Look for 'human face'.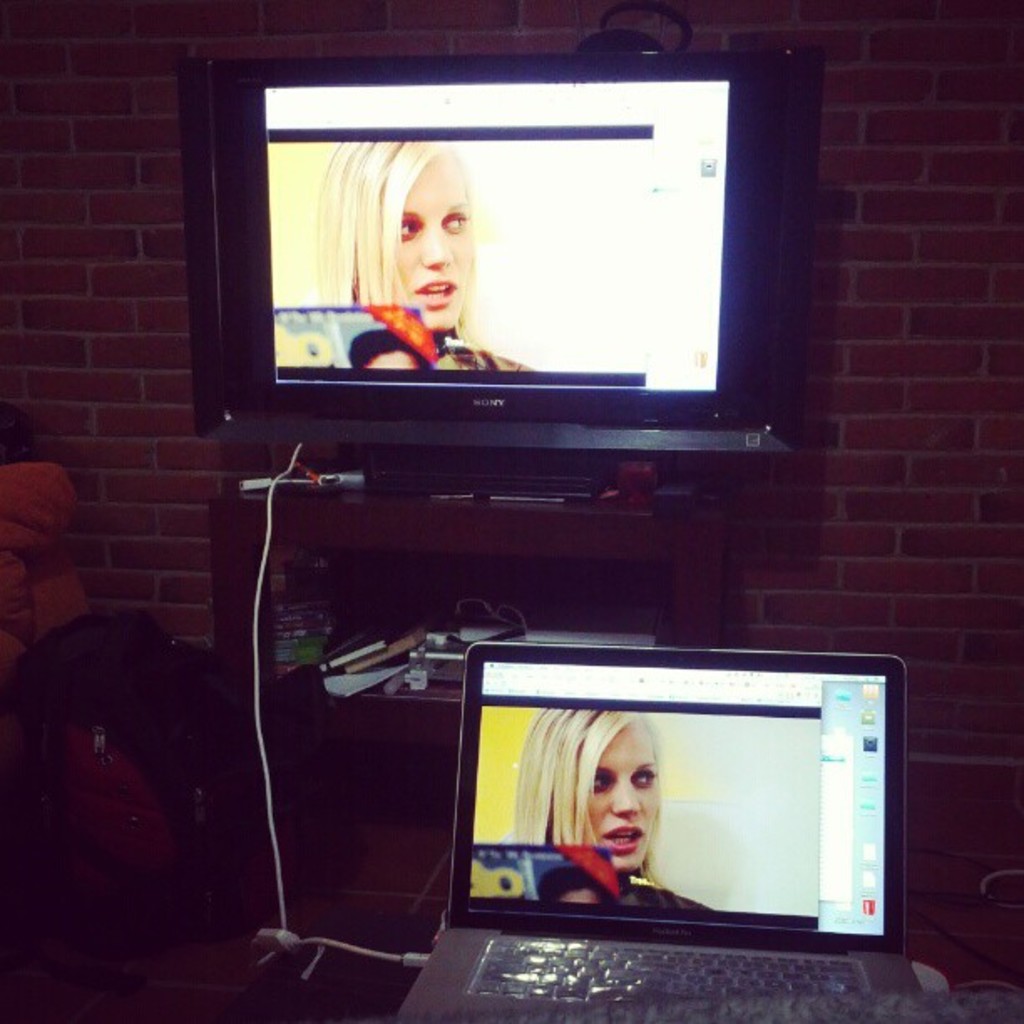
Found: bbox=[403, 152, 475, 341].
